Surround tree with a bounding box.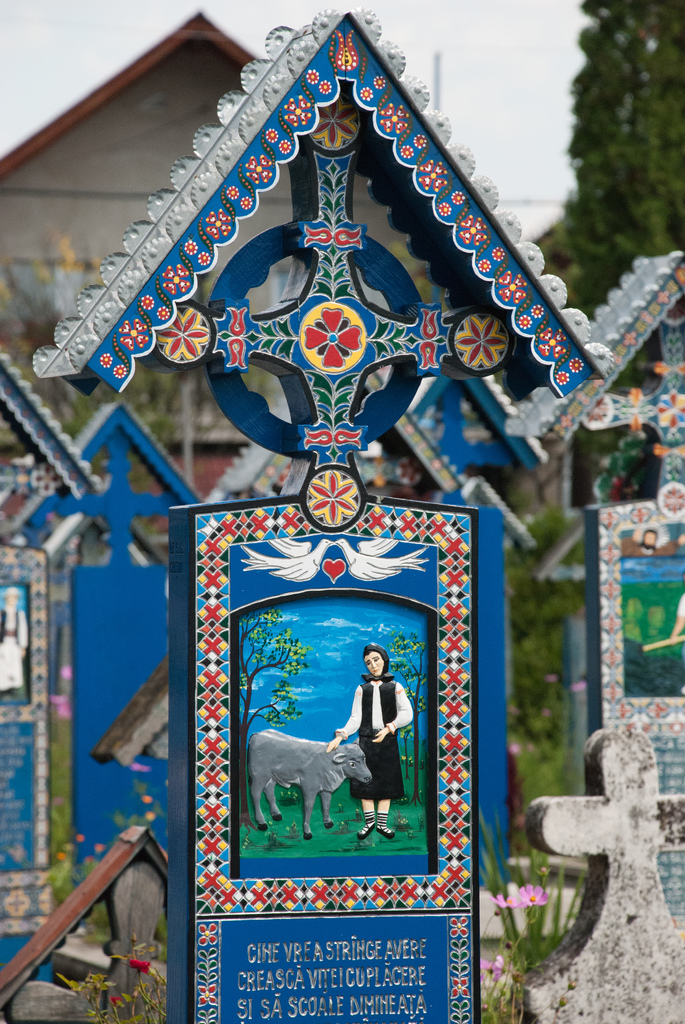
x1=501 y1=508 x2=590 y2=751.
